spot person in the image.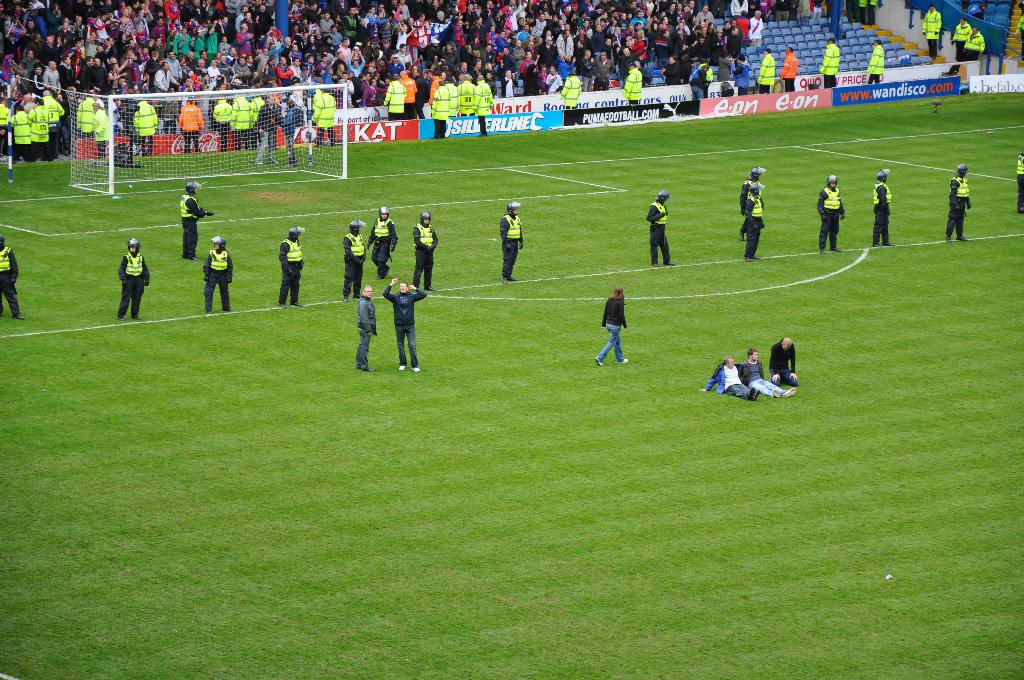
person found at 181 104 217 151.
